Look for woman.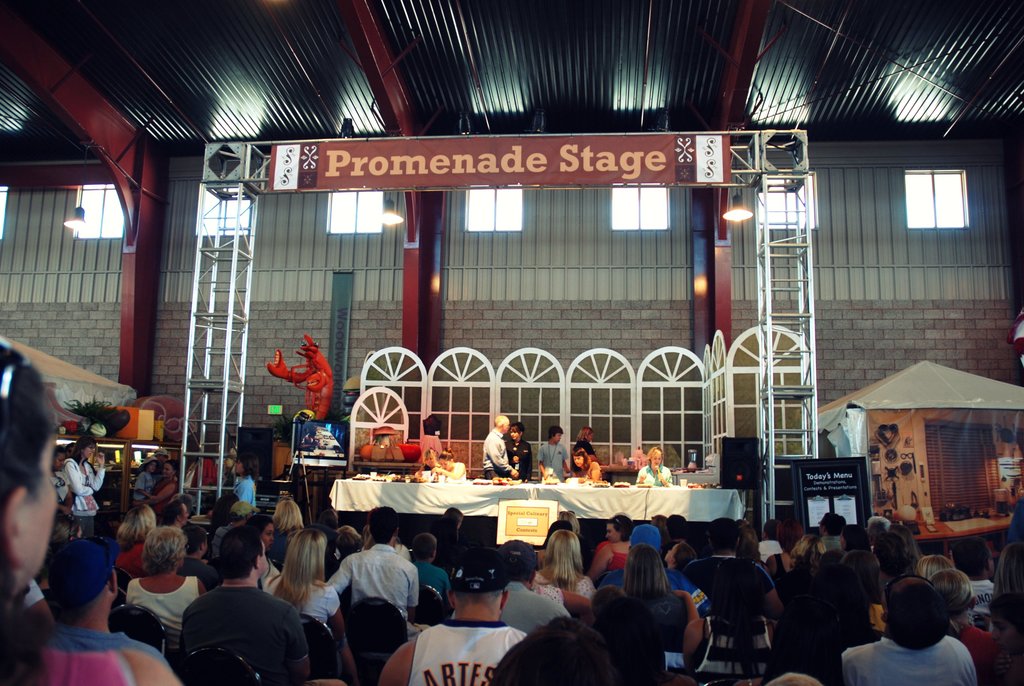
Found: pyautogui.locateOnScreen(64, 437, 106, 535).
